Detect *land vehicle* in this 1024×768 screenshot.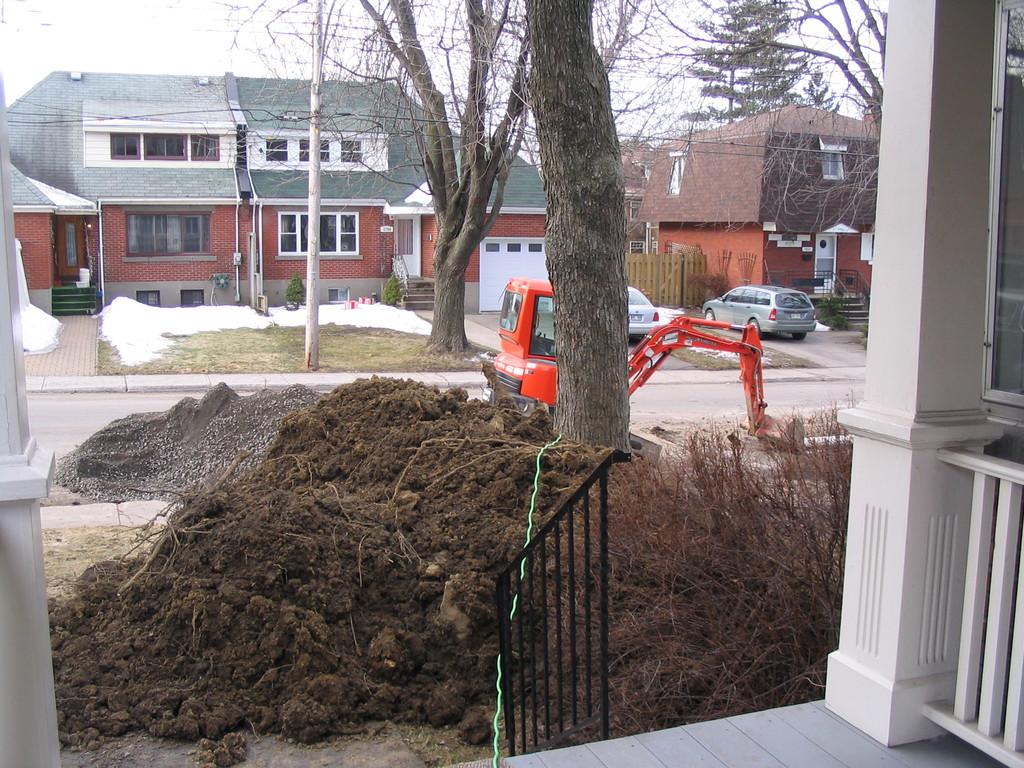
Detection: (496,282,807,438).
